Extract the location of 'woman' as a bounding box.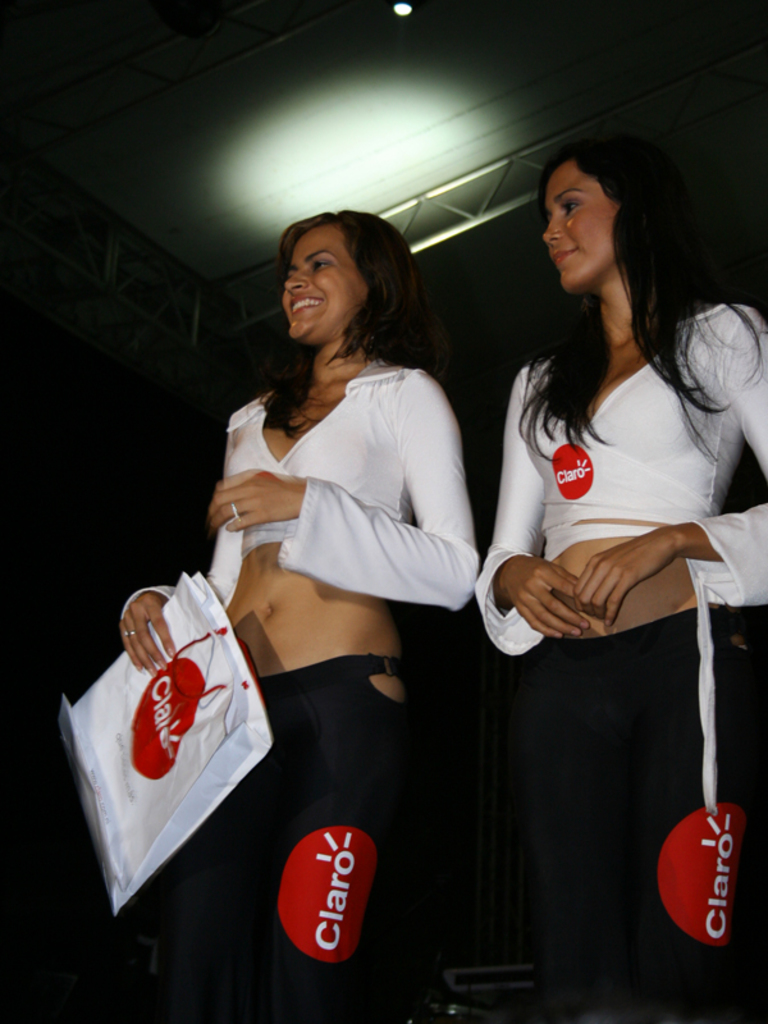
<bbox>467, 138, 767, 1023</bbox>.
